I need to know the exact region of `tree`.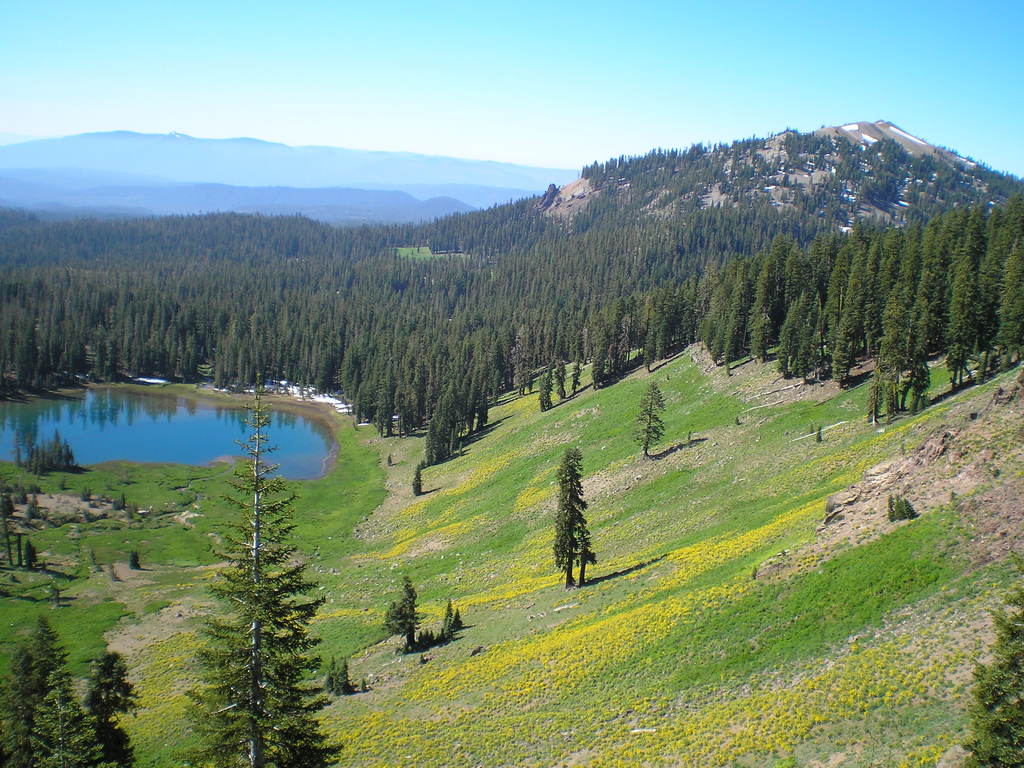
Region: x1=175 y1=384 x2=342 y2=767.
